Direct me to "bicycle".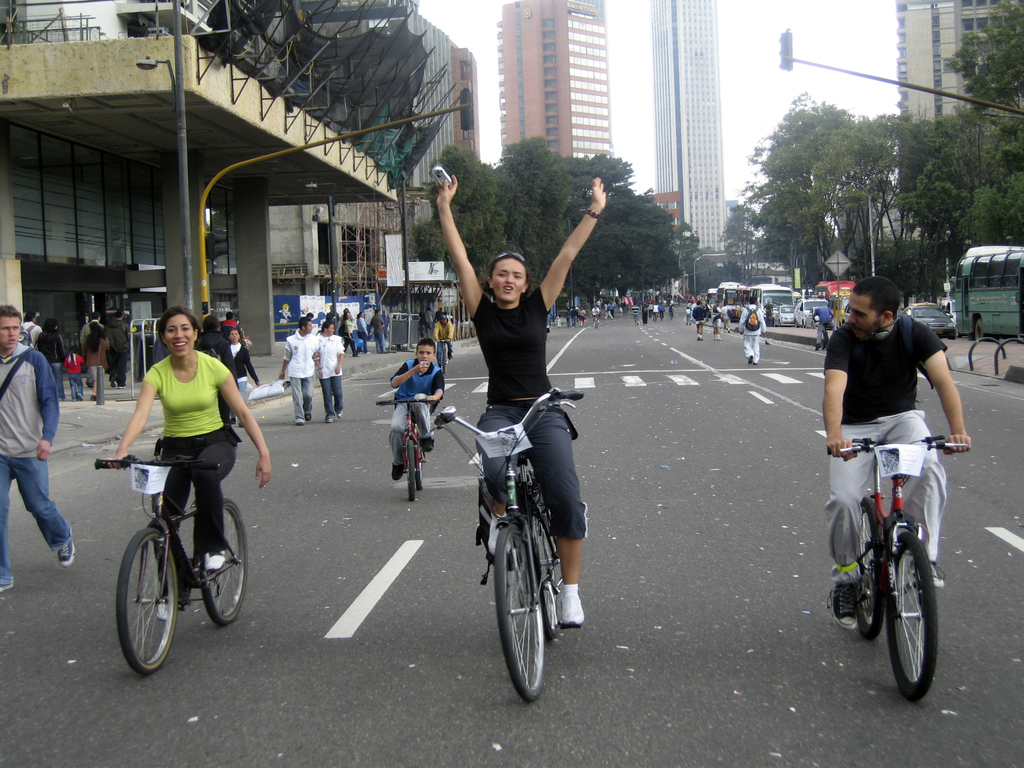
Direction: detection(438, 338, 451, 375).
